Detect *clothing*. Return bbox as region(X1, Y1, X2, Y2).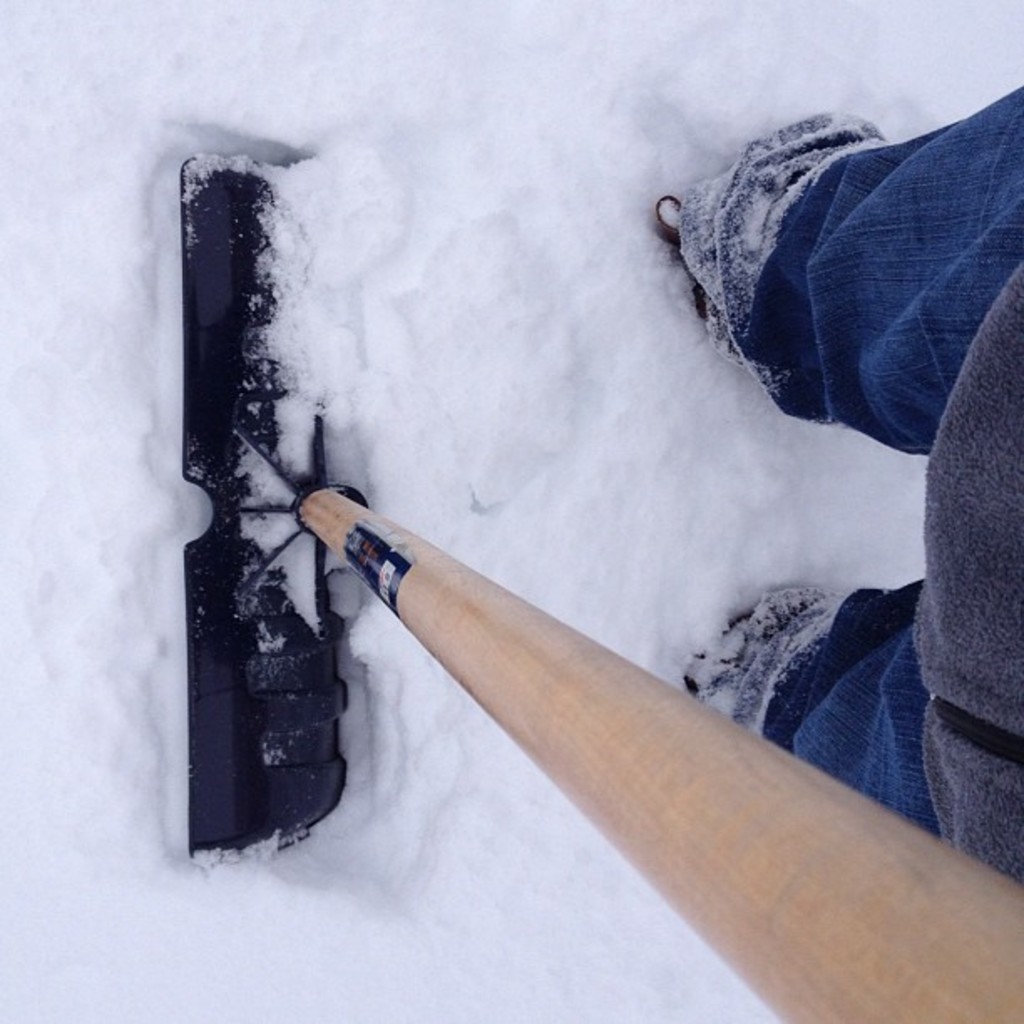
region(678, 84, 1022, 883).
